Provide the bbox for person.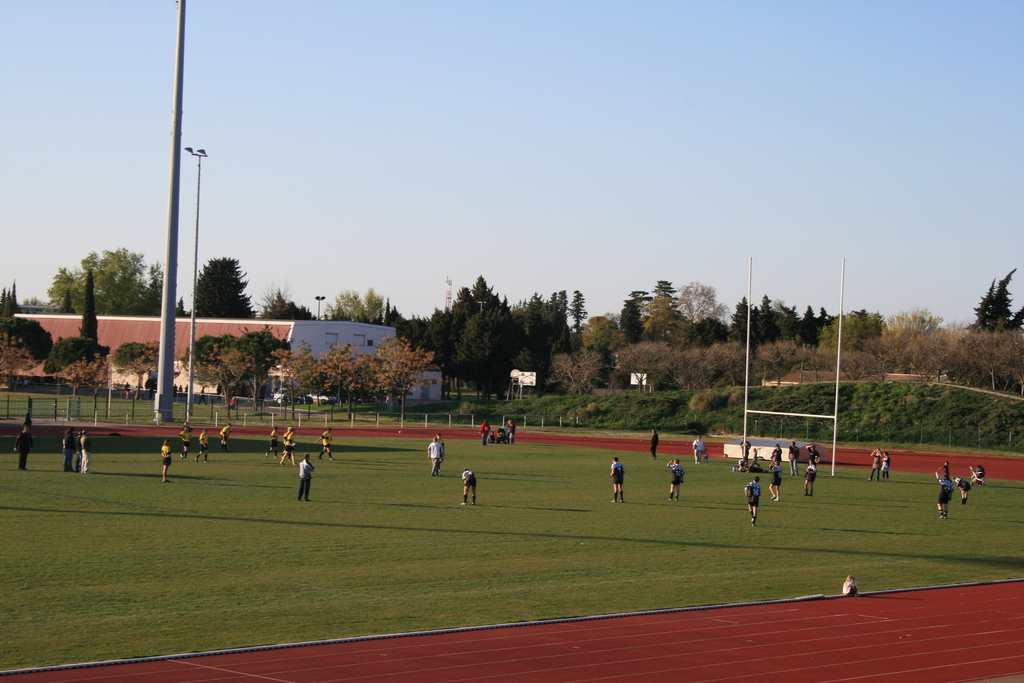
crop(299, 454, 312, 499).
